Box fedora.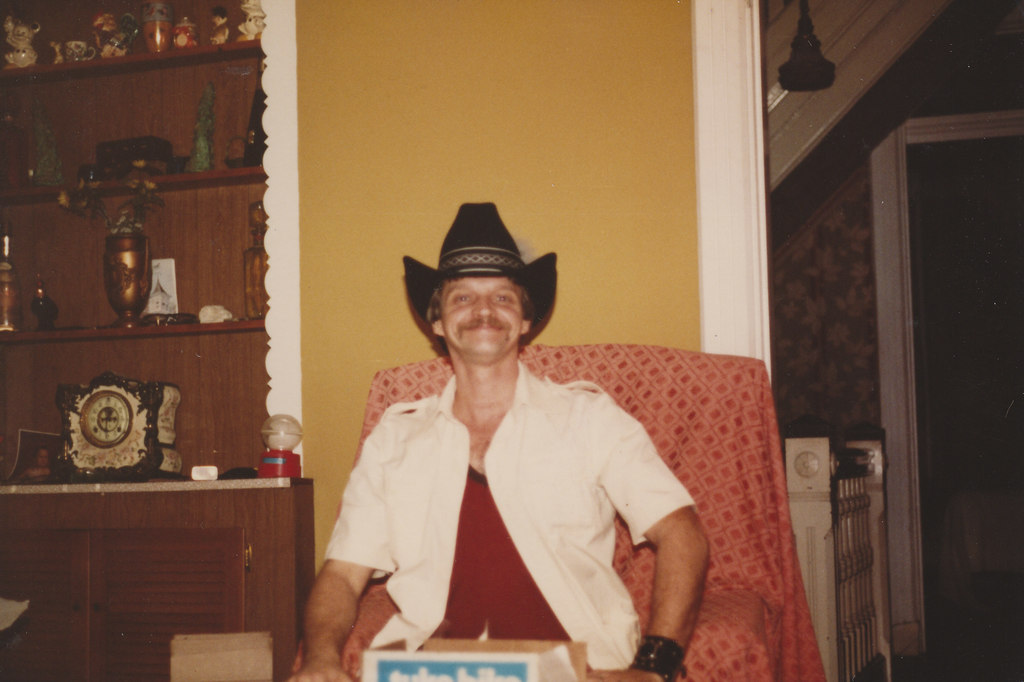
(left=399, top=204, right=559, bottom=339).
